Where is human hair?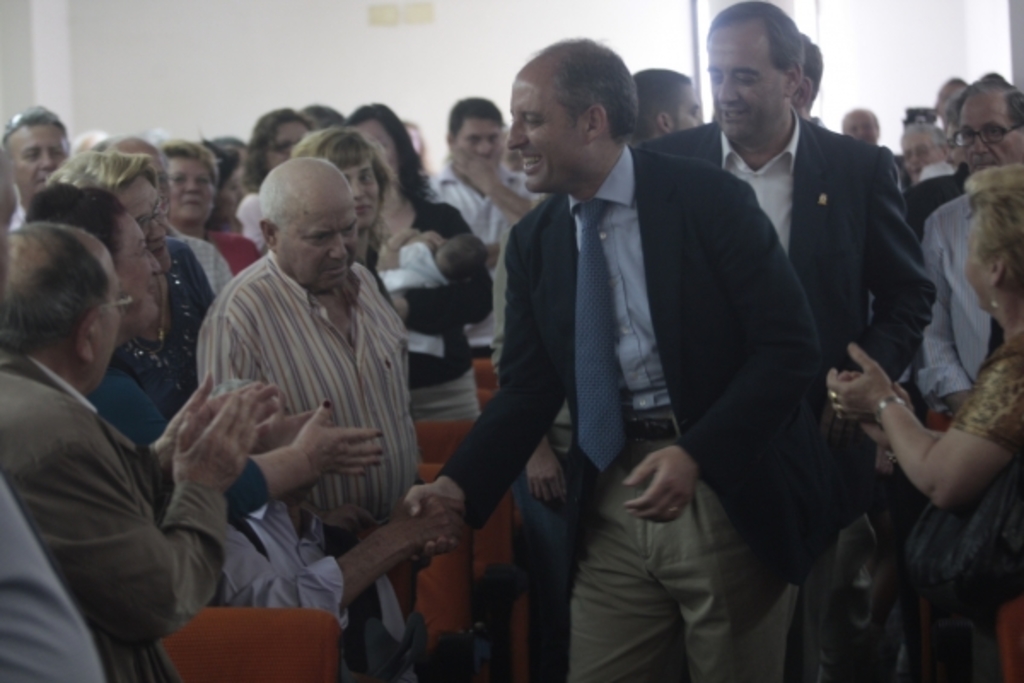
crop(20, 179, 130, 270).
